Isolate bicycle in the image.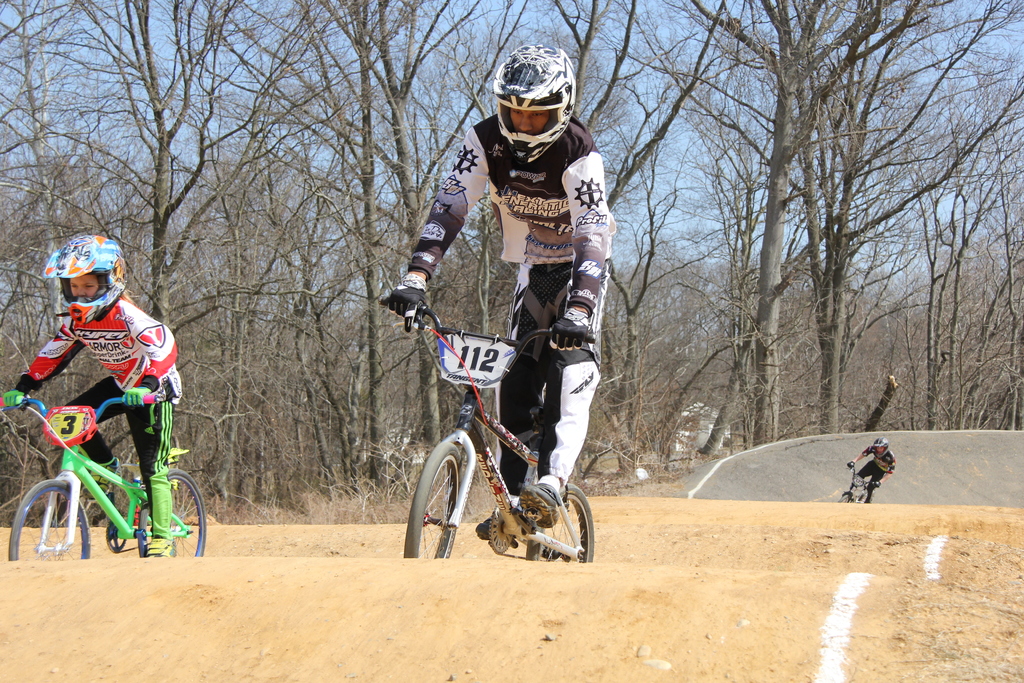
Isolated region: 842/466/876/502.
